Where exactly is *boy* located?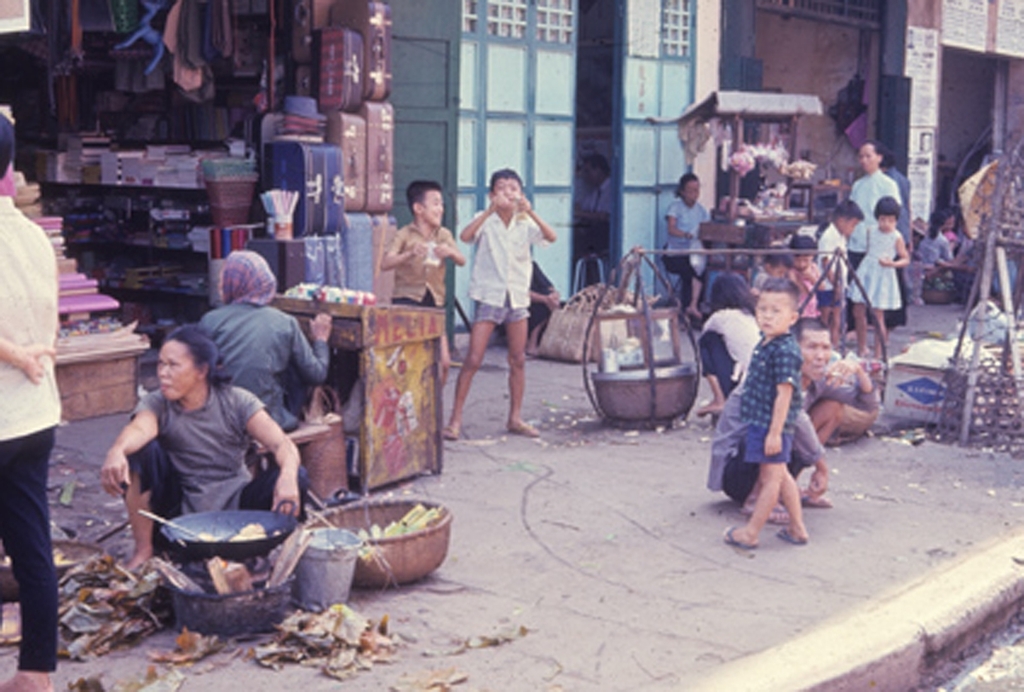
Its bounding box is select_region(379, 179, 470, 407).
